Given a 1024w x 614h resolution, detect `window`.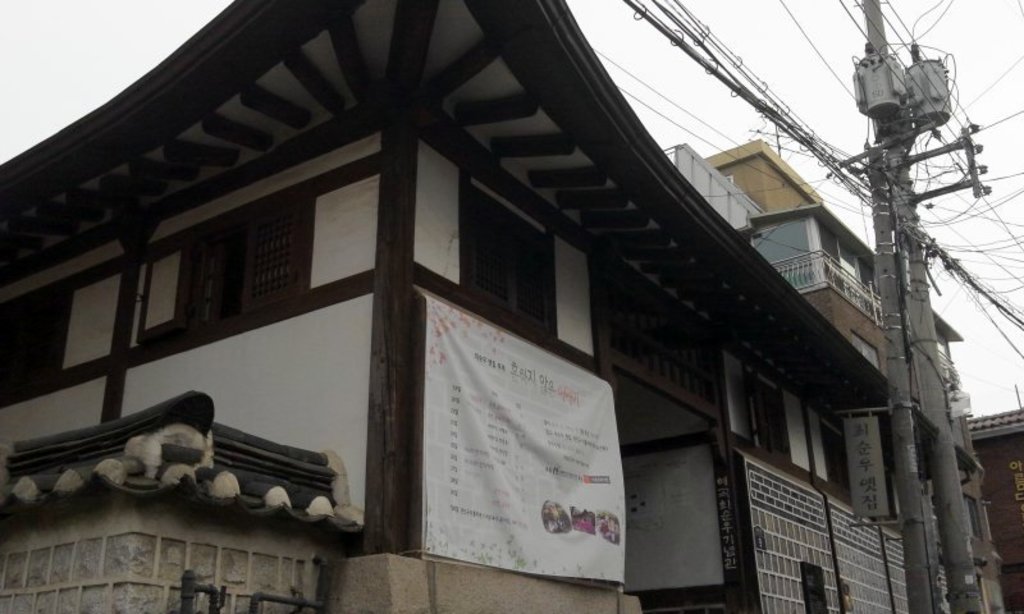
detection(0, 294, 69, 386).
